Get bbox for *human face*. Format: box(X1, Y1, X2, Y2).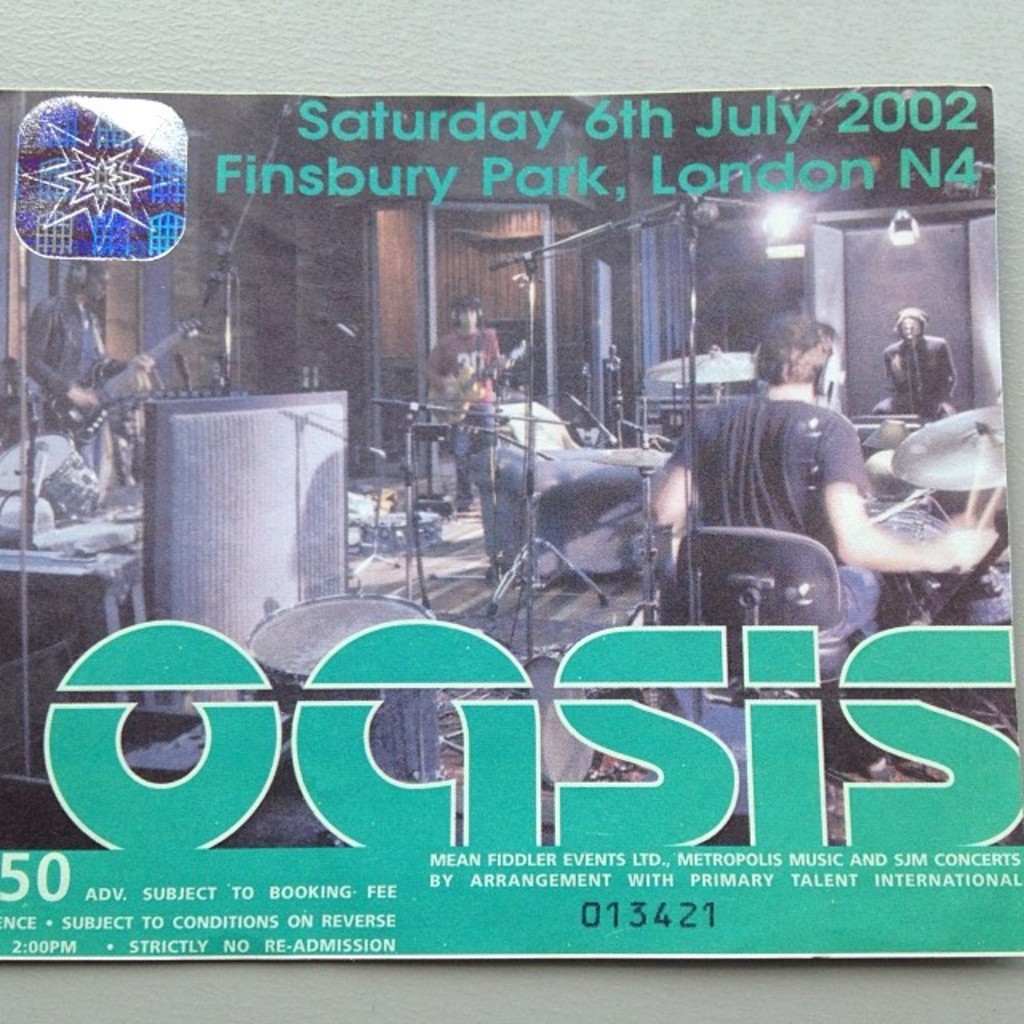
box(454, 299, 482, 331).
